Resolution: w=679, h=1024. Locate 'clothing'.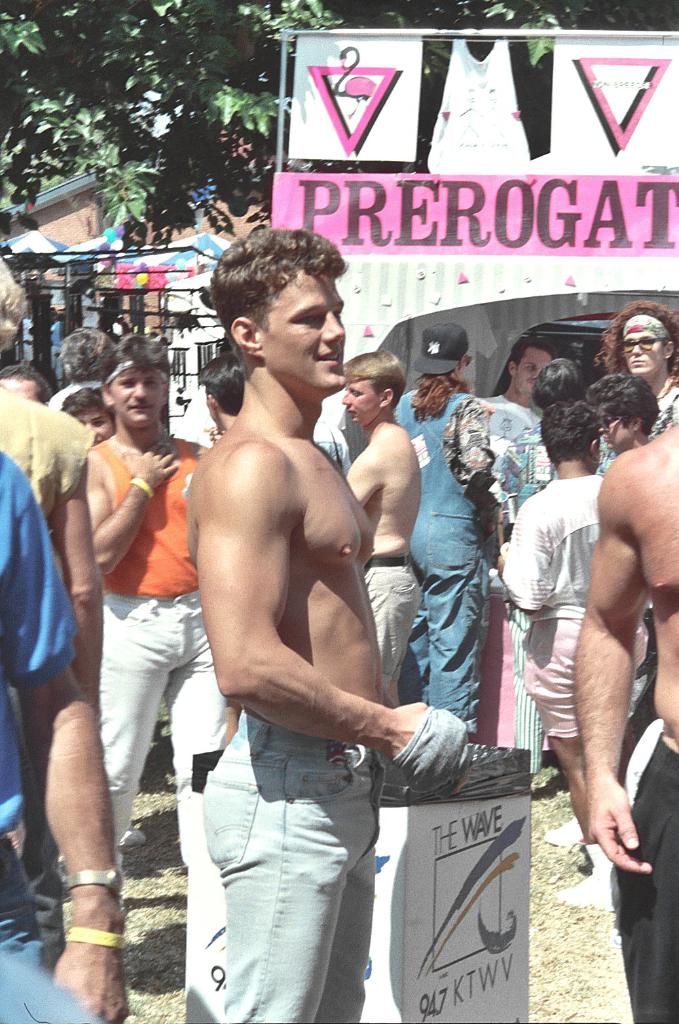
box=[481, 389, 542, 529].
